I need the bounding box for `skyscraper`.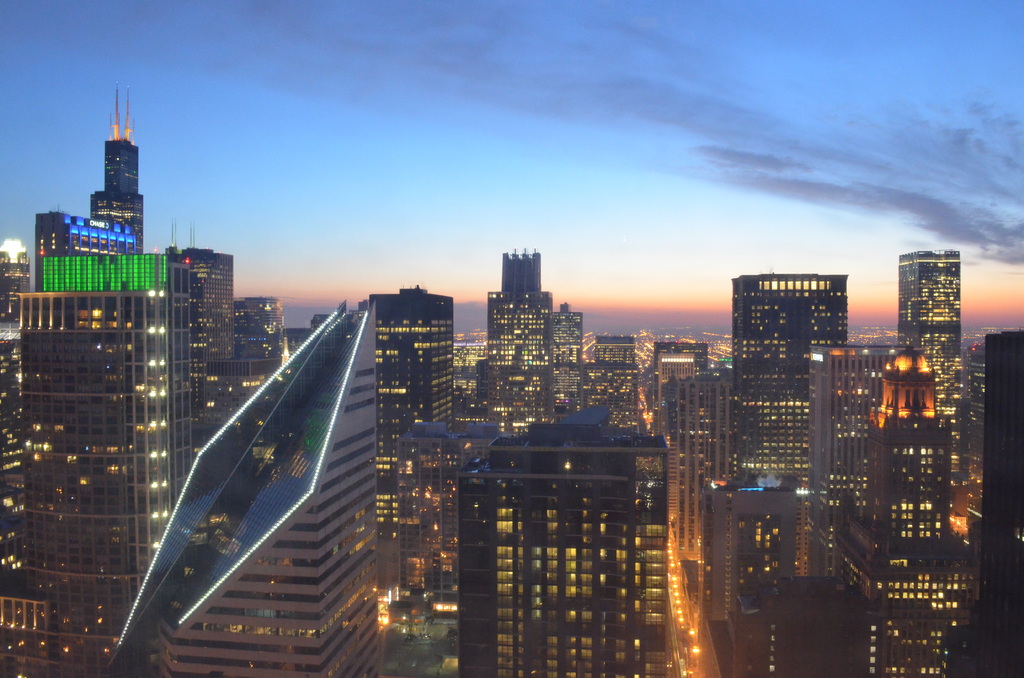
Here it is: bbox=[896, 250, 964, 483].
